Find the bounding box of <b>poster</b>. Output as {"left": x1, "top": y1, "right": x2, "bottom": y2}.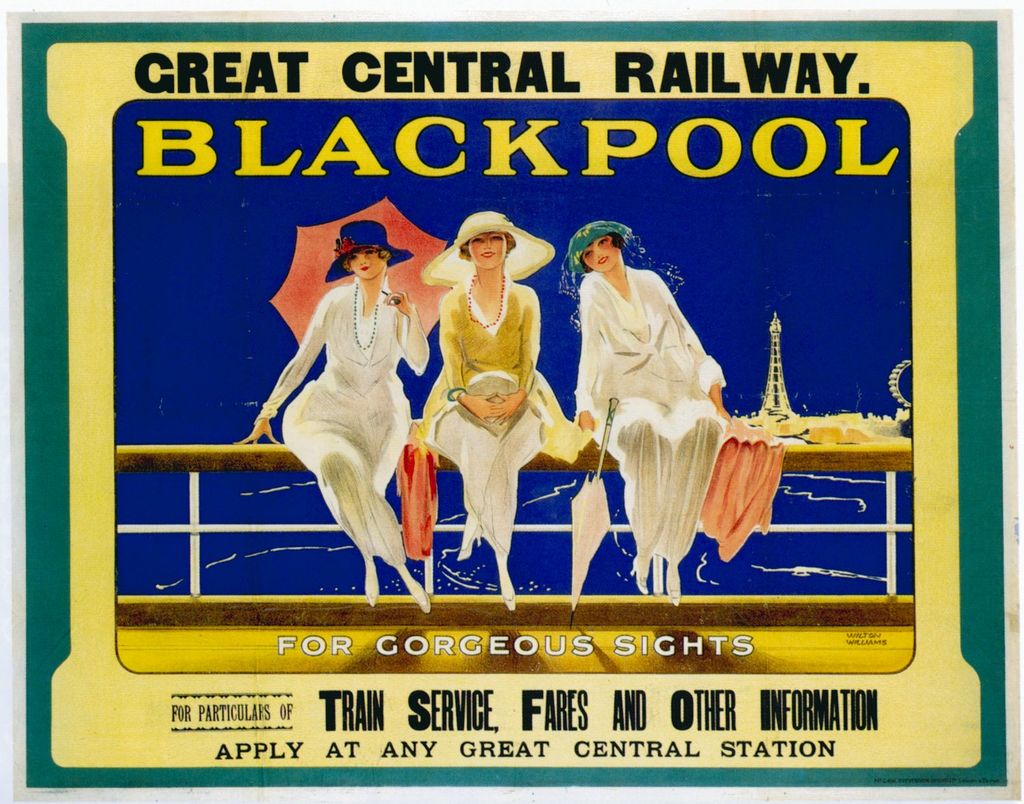
{"left": 0, "top": 1, "right": 1023, "bottom": 803}.
